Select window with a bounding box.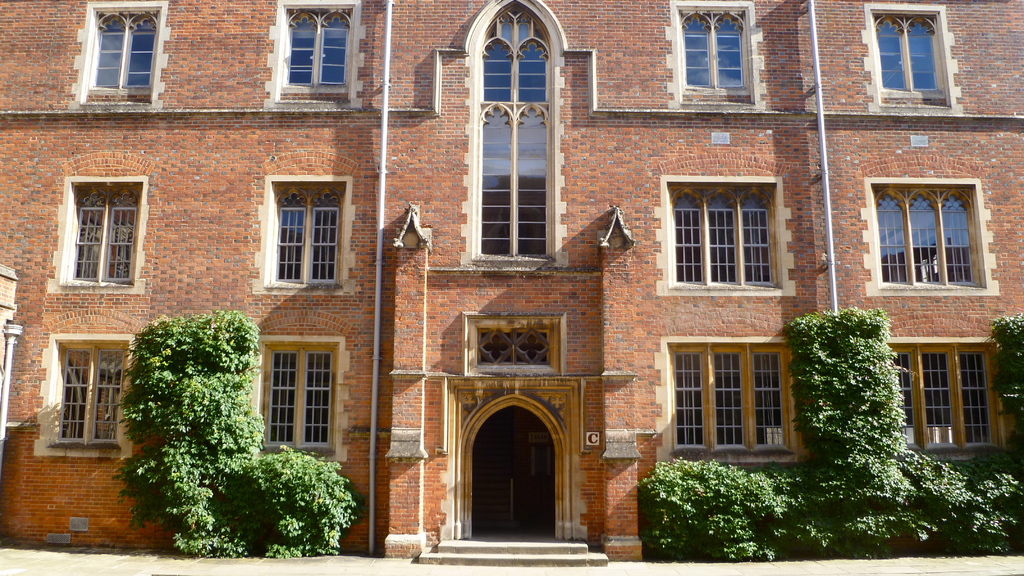
(x1=874, y1=184, x2=984, y2=284).
